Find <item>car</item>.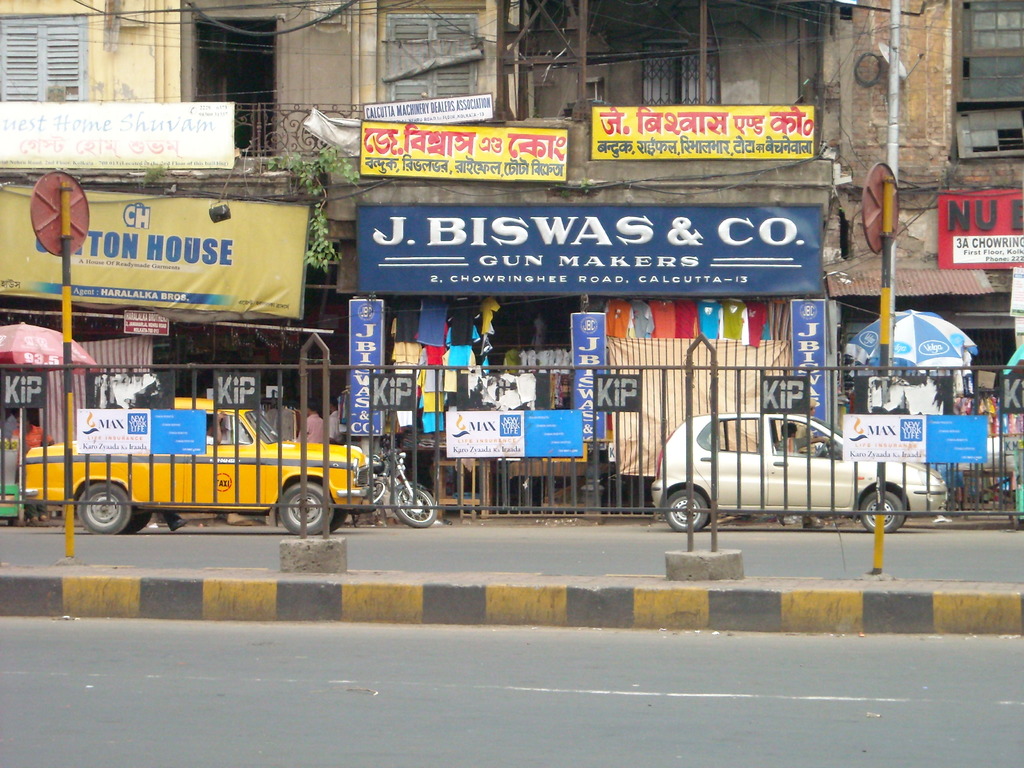
<box>646,409,963,543</box>.
